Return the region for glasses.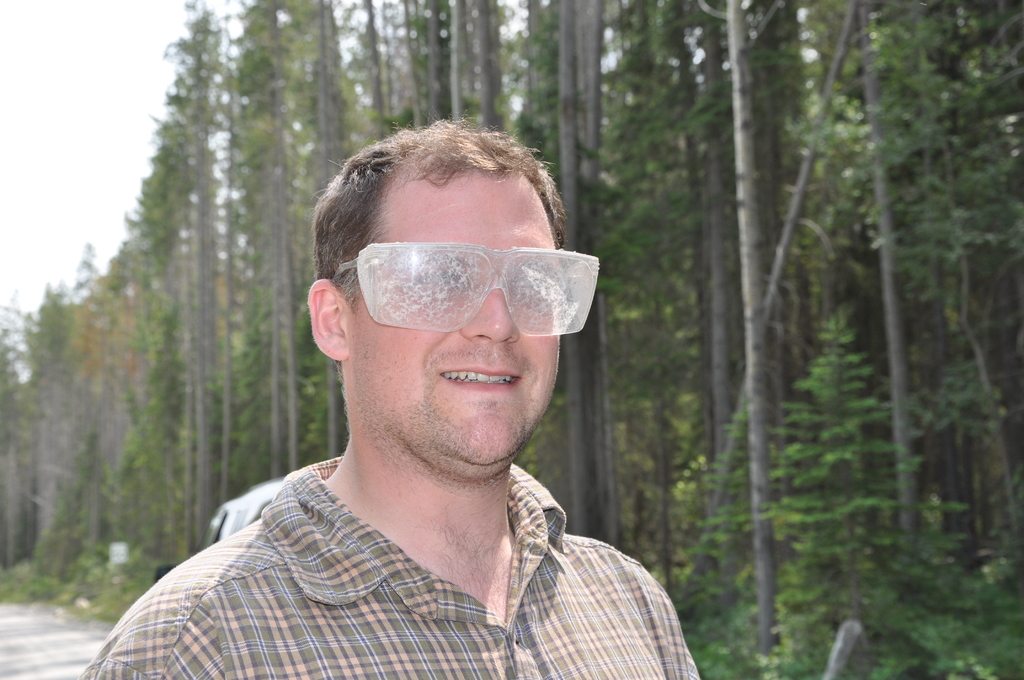
x1=318 y1=237 x2=601 y2=336.
